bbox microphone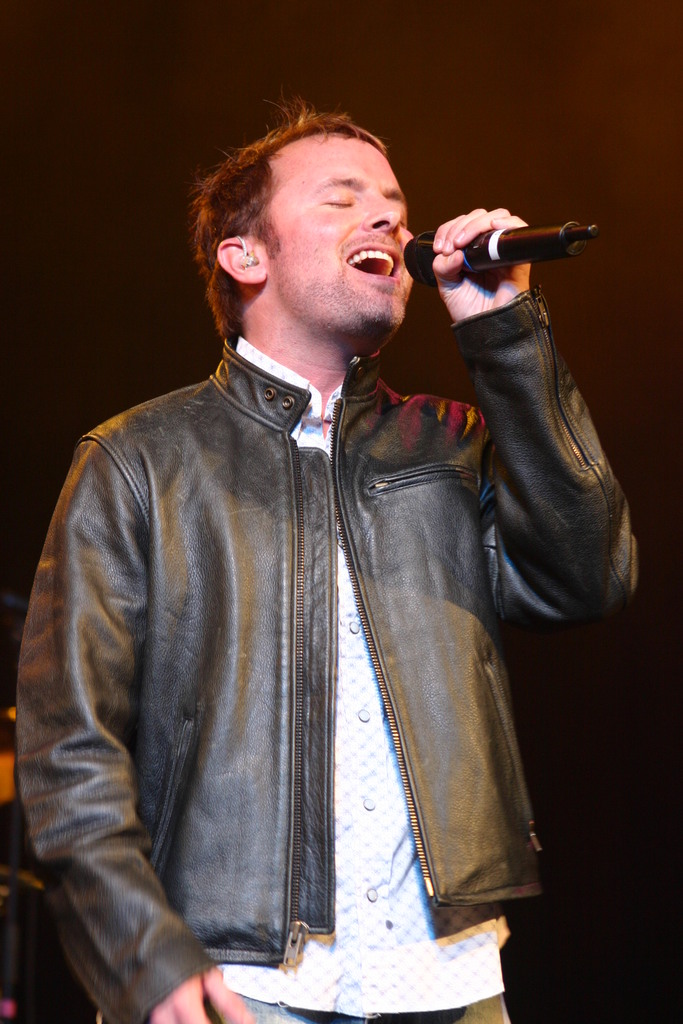
[left=404, top=198, right=602, bottom=286]
